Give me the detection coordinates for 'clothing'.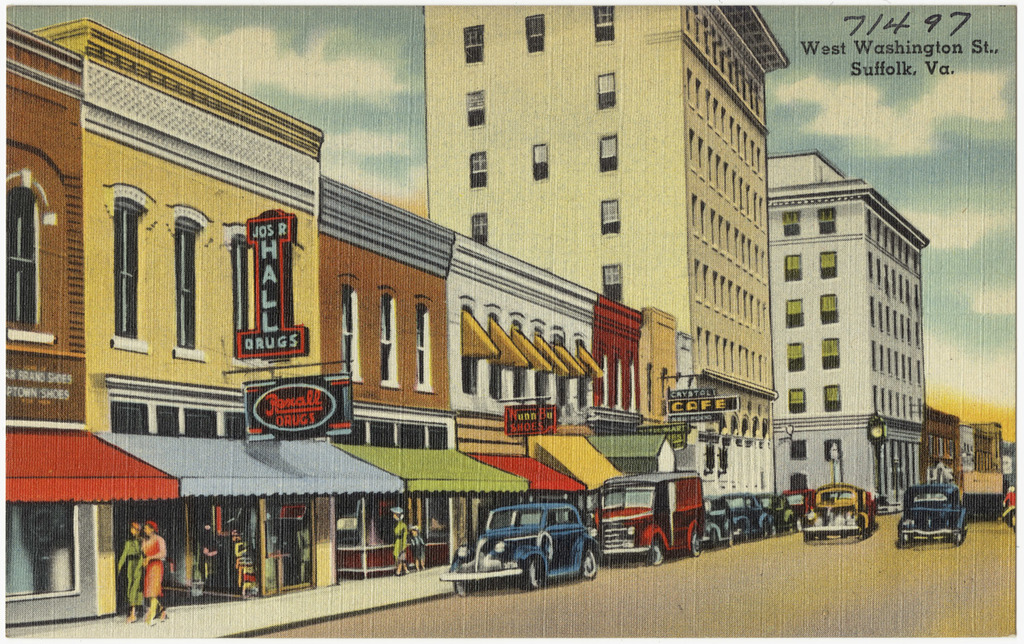
411:535:425:559.
